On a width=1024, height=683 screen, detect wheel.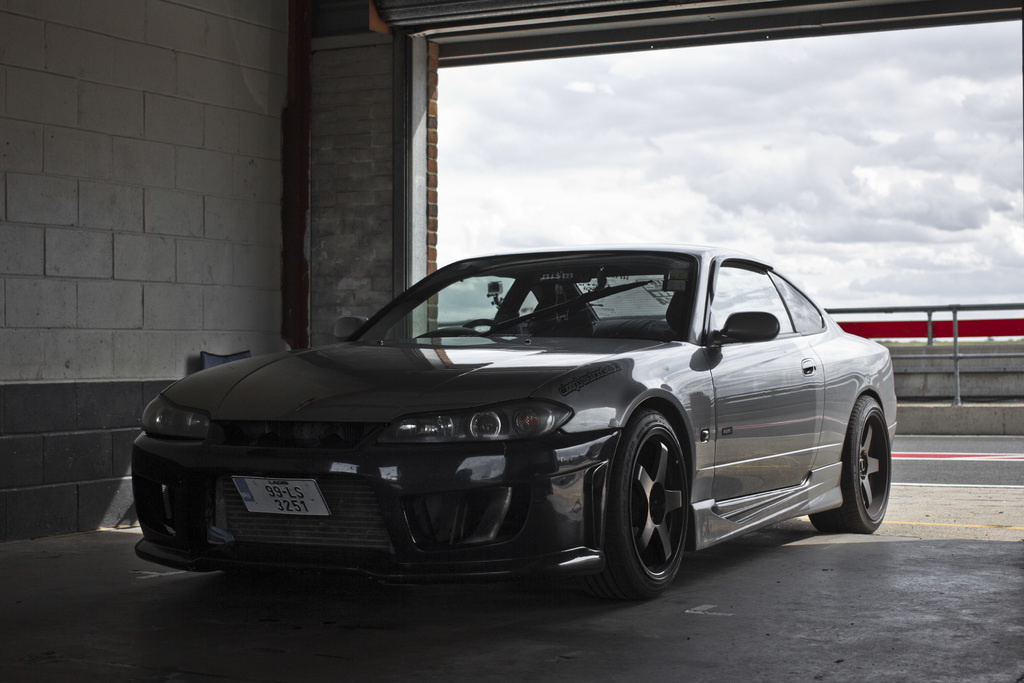
left=607, top=417, right=696, bottom=601.
